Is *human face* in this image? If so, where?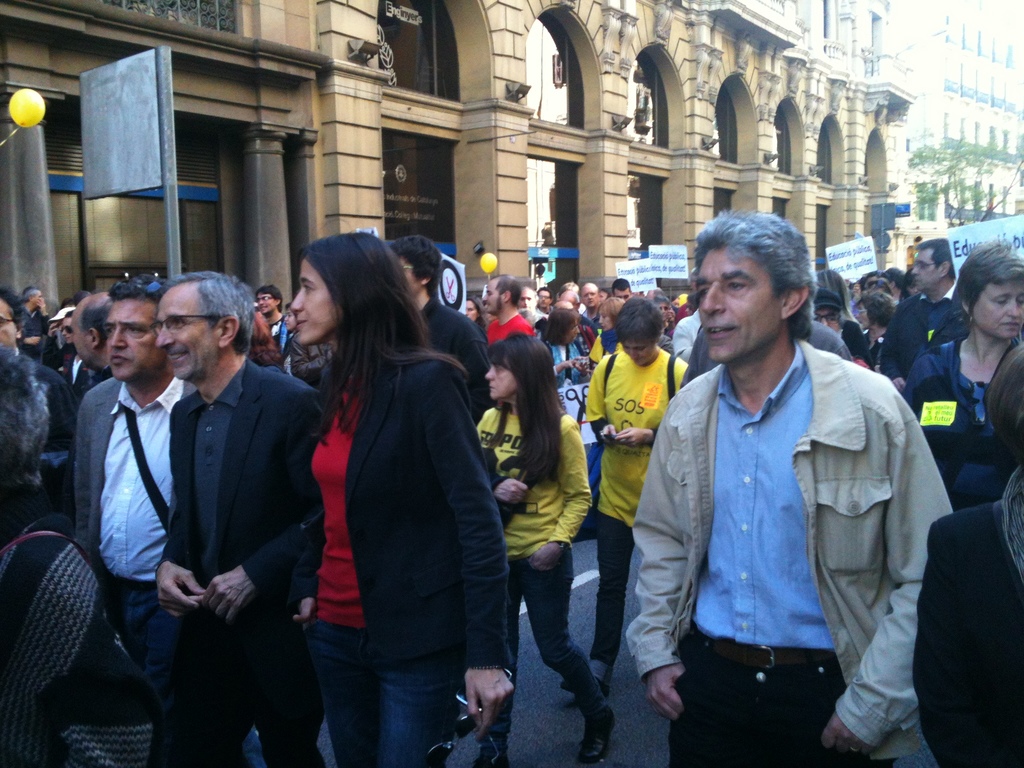
Yes, at select_region(0, 299, 14, 346).
